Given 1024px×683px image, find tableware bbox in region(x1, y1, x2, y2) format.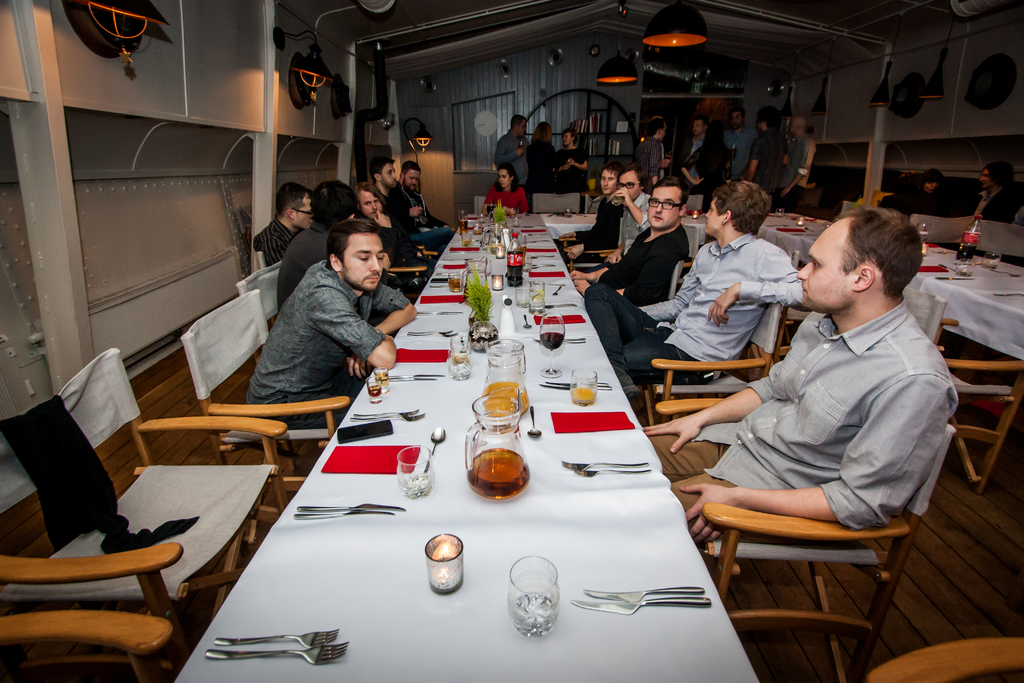
region(991, 293, 1023, 299).
